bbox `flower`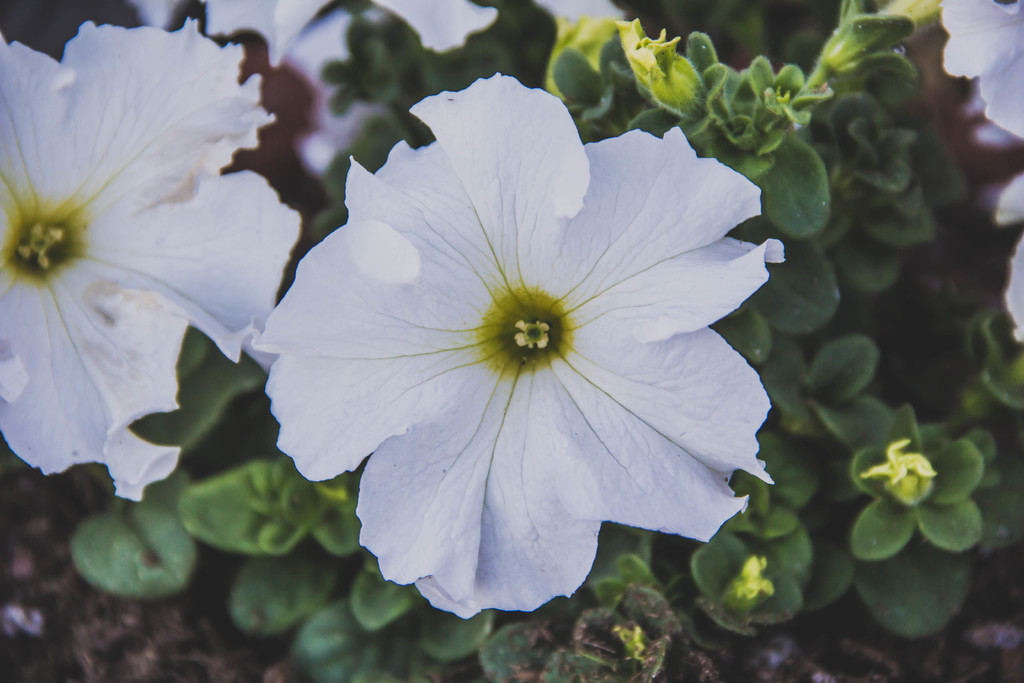
729,551,770,614
